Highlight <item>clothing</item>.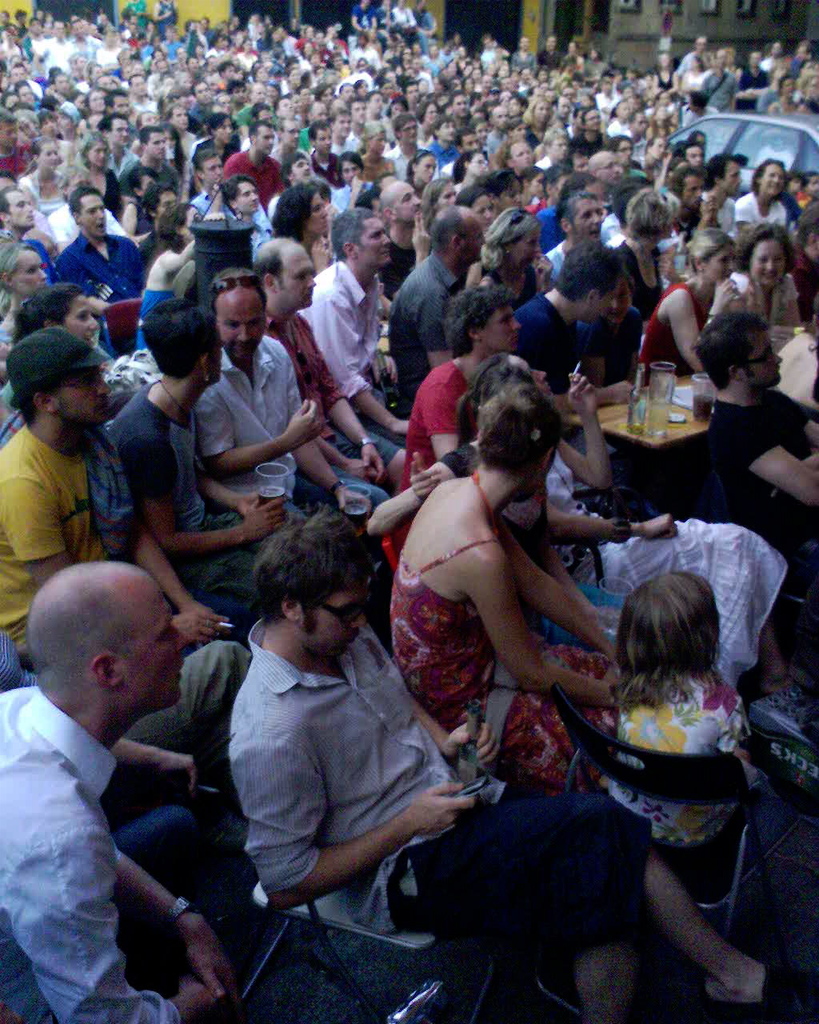
Highlighted region: box=[96, 44, 126, 70].
